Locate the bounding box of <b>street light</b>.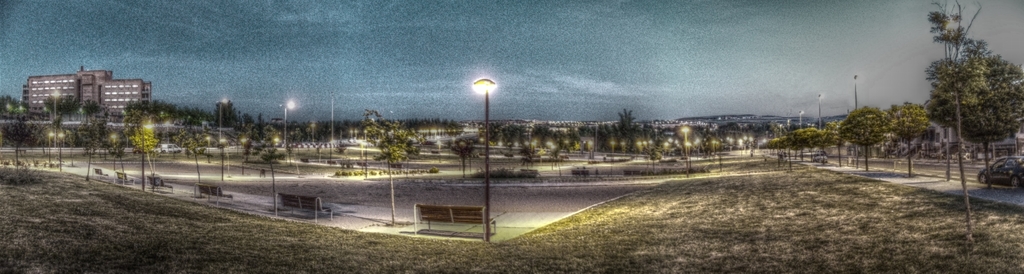
Bounding box: <bbox>529, 142, 534, 153</bbox>.
